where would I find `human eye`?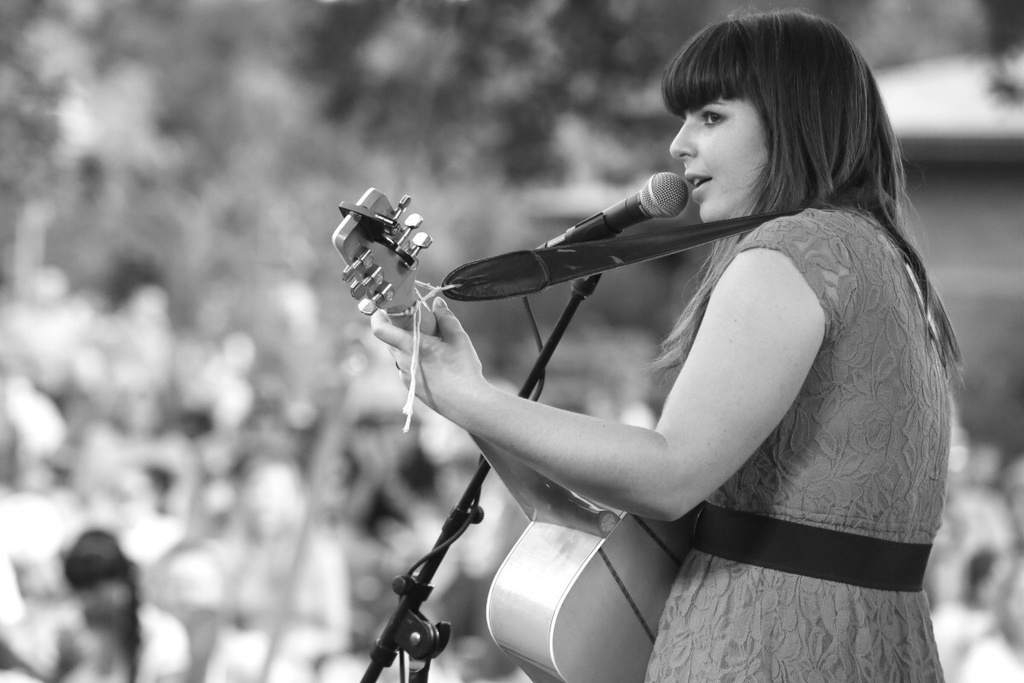
At <bbox>703, 111, 730, 126</bbox>.
